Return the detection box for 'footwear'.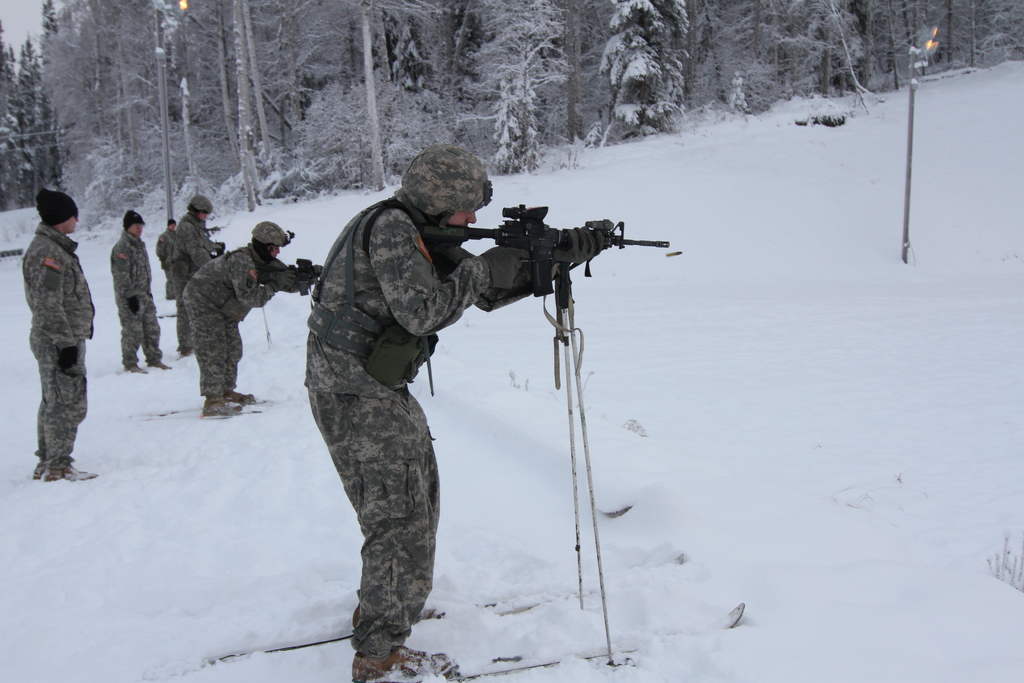
rect(122, 360, 148, 375).
